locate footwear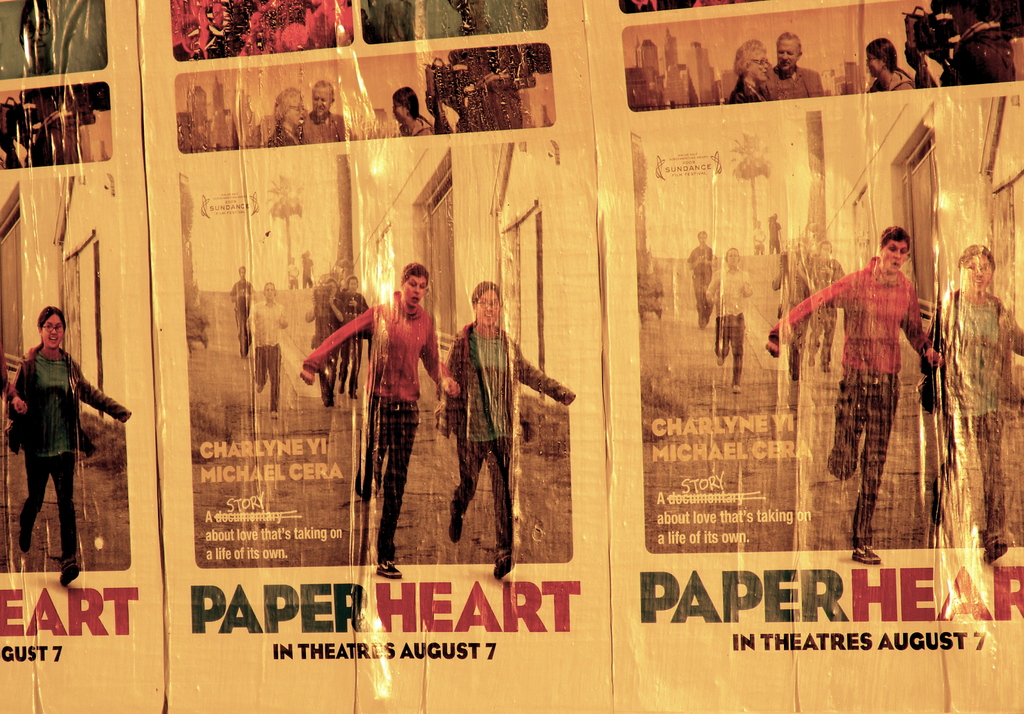
left=982, top=544, right=1011, bottom=567
